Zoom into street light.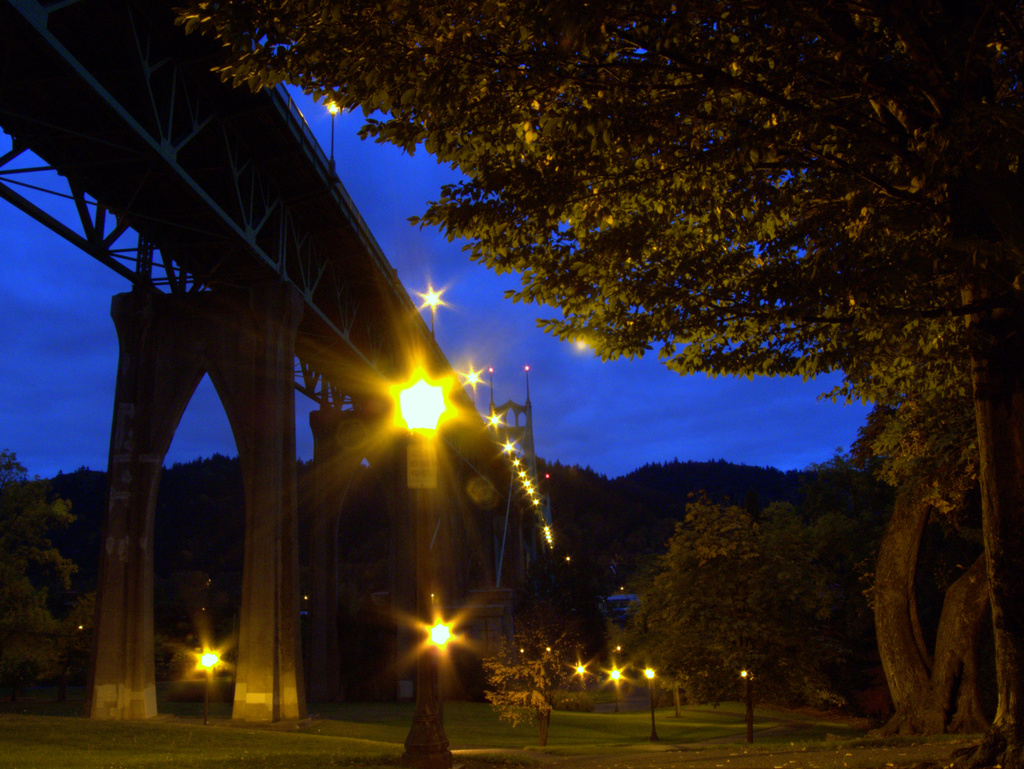
Zoom target: {"left": 193, "top": 643, "right": 226, "bottom": 718}.
